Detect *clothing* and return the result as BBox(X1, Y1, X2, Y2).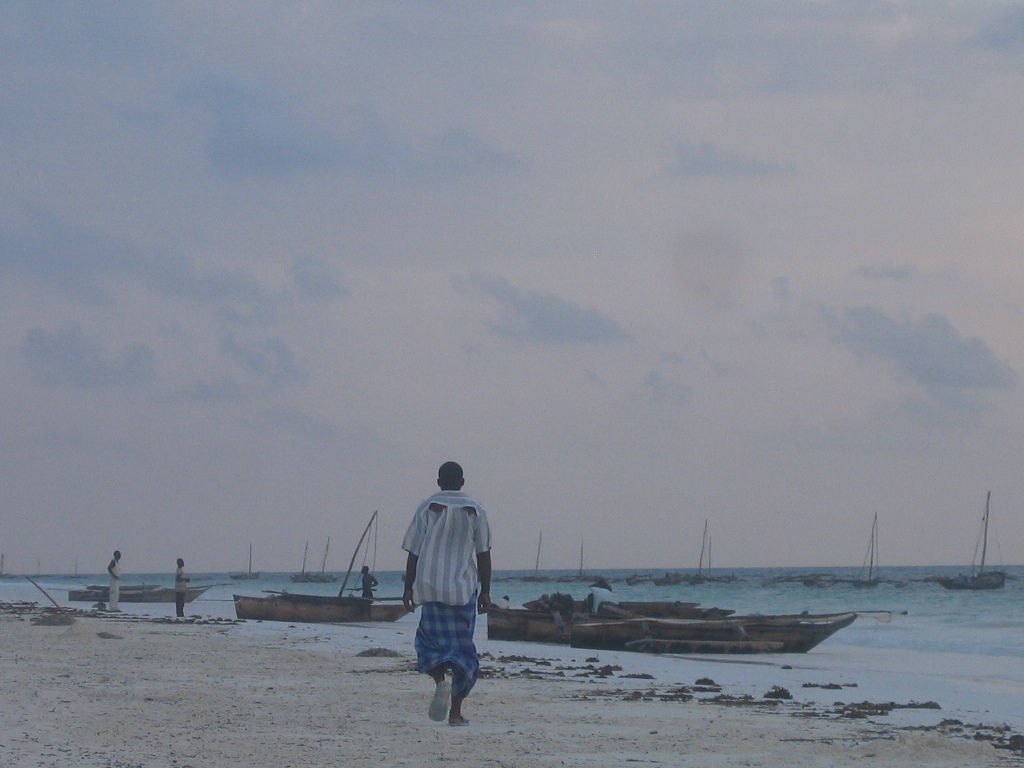
BBox(169, 565, 186, 622).
